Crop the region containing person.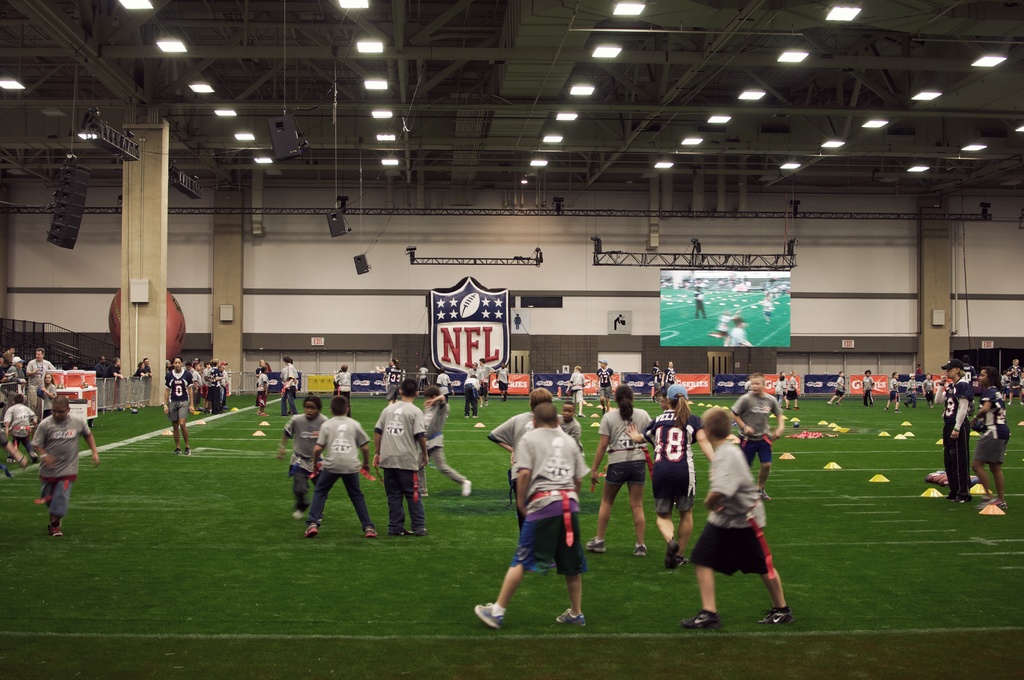
Crop region: <region>157, 355, 196, 460</region>.
